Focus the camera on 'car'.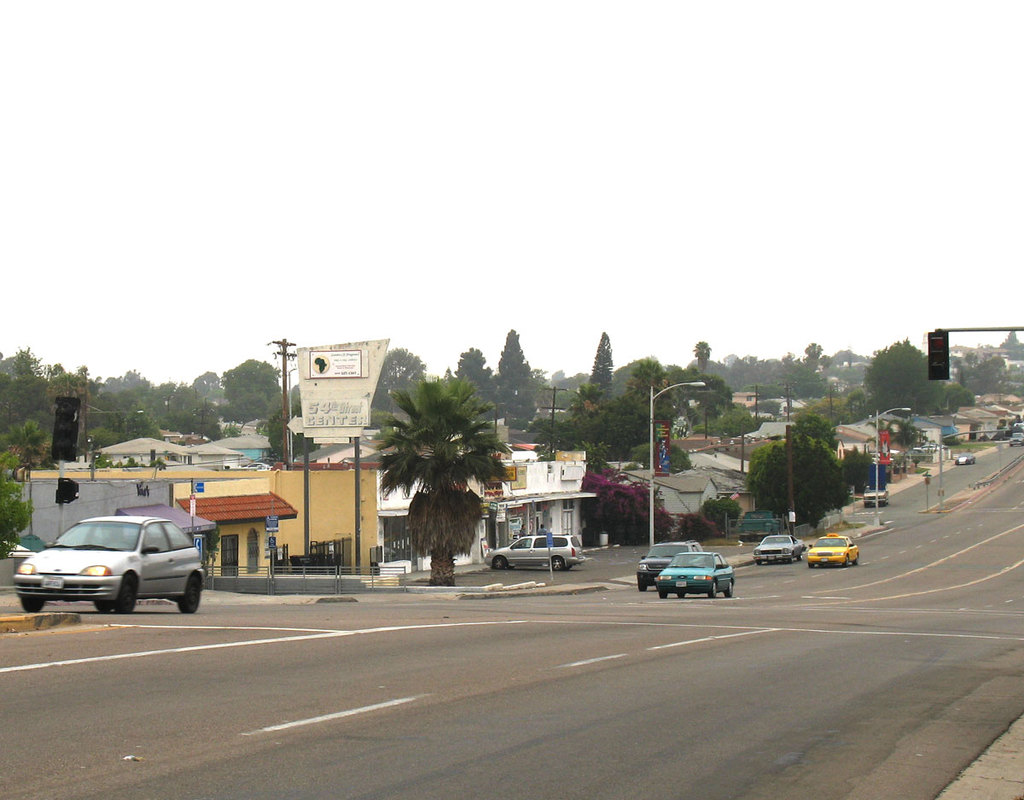
Focus region: locate(955, 453, 975, 466).
